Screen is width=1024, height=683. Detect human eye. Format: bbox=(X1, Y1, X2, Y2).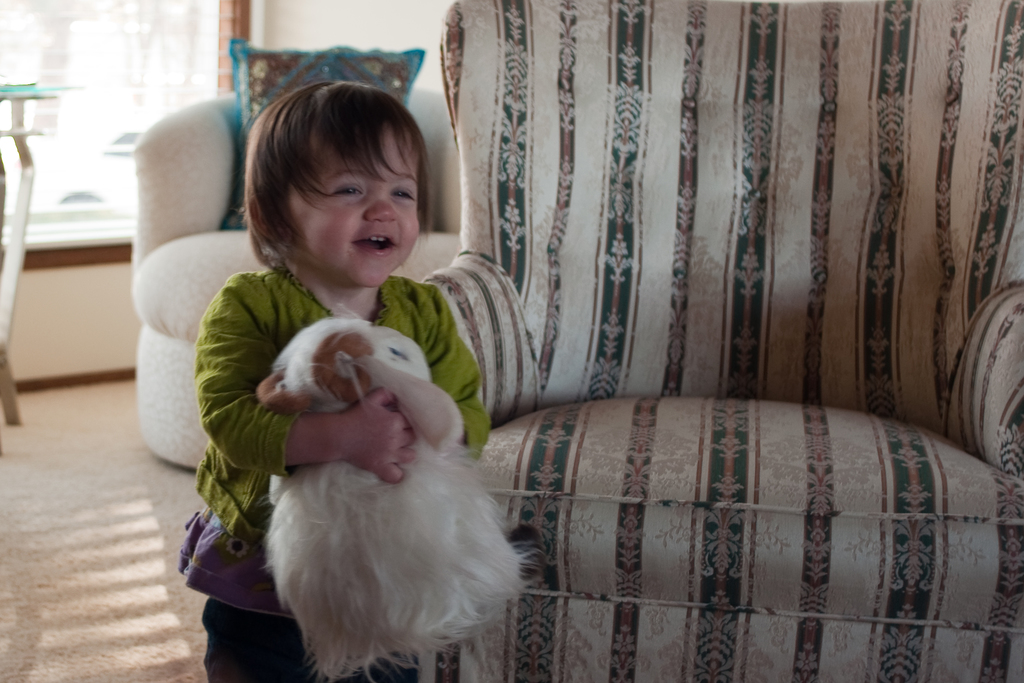
bbox=(332, 182, 366, 199).
